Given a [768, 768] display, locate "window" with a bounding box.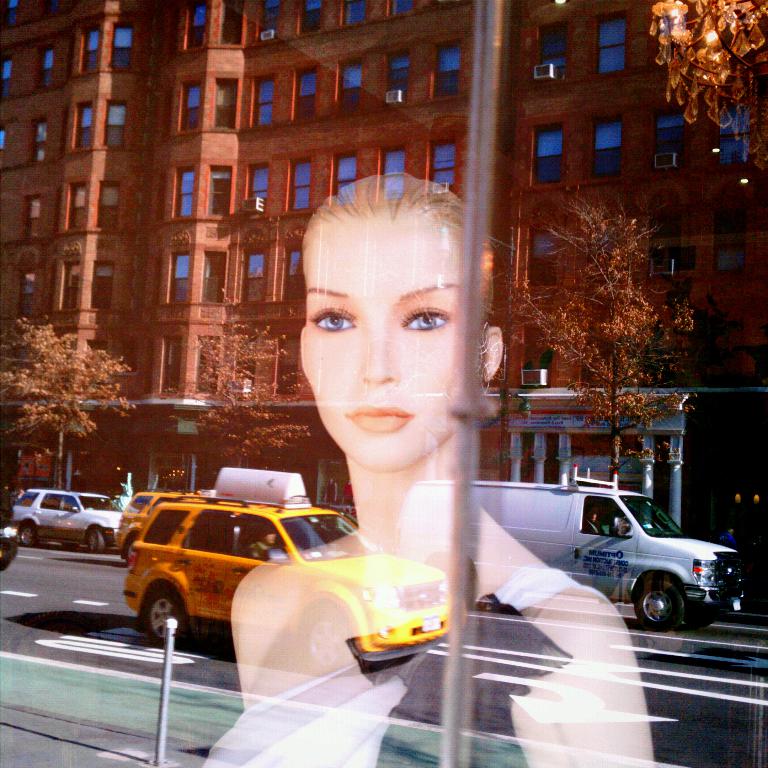
Located: box=[0, 57, 11, 95].
